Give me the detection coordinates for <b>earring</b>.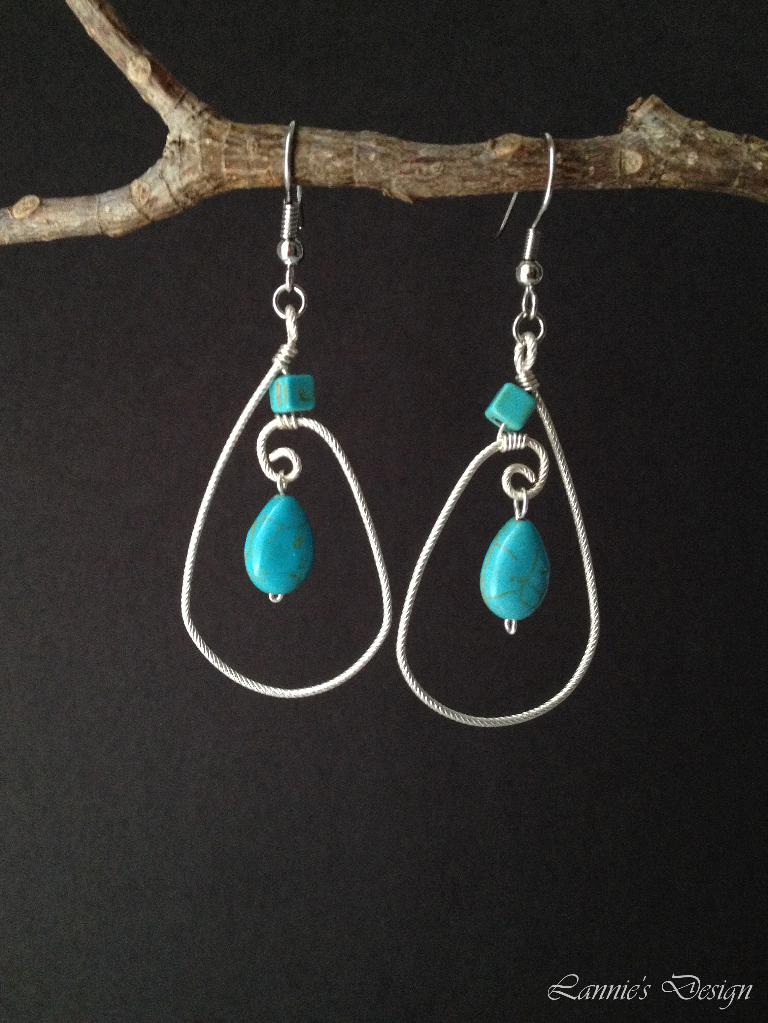
(left=179, top=113, right=394, bottom=696).
